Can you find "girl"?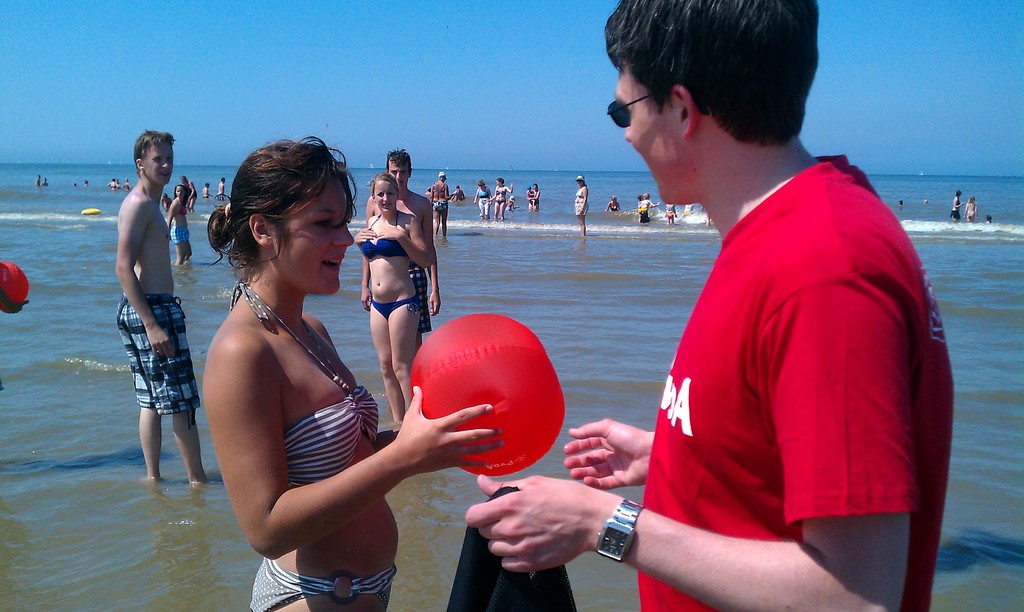
Yes, bounding box: crop(352, 172, 434, 419).
